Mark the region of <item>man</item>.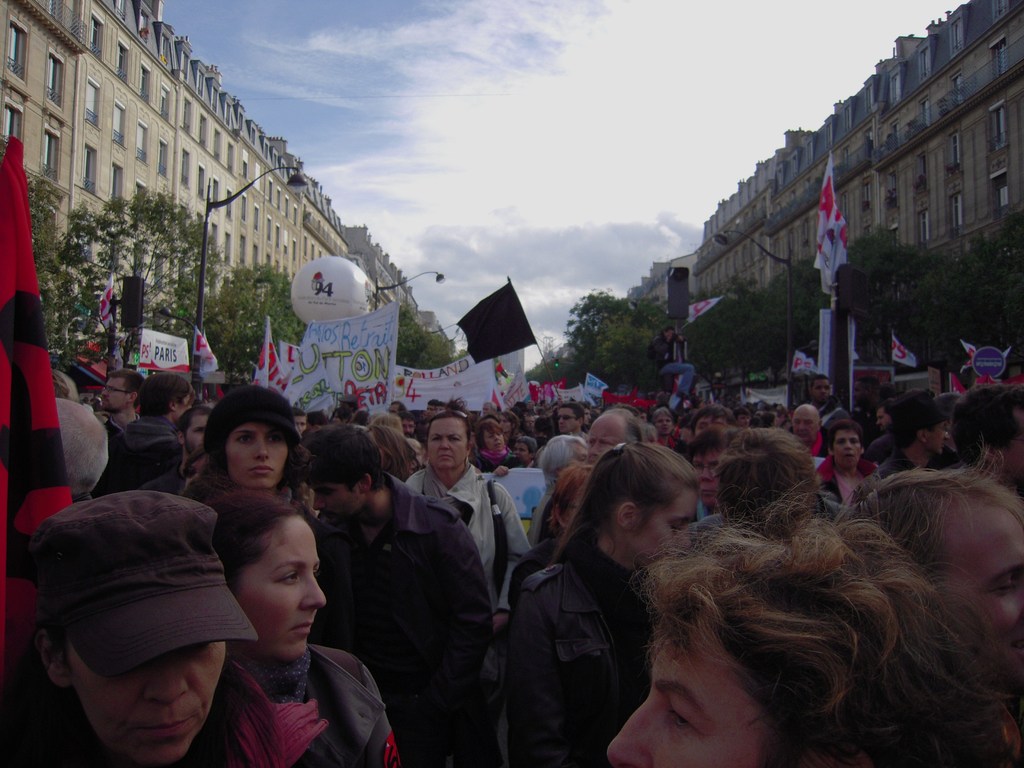
Region: 586/402/649/479.
